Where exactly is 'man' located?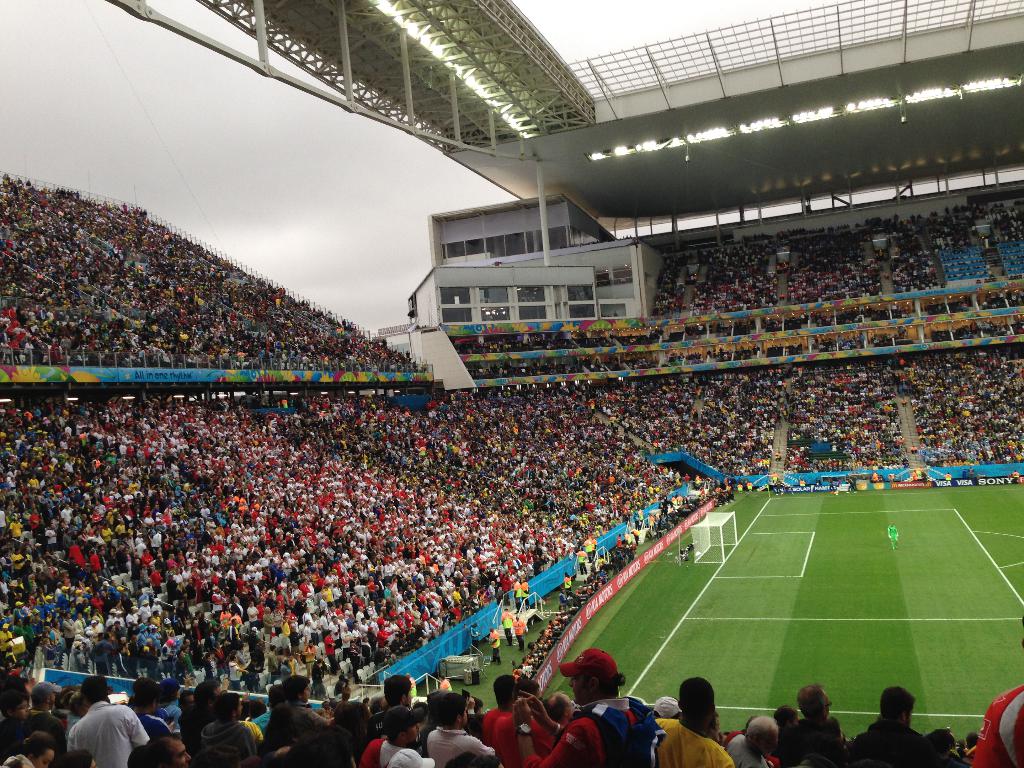
Its bounding box is Rect(650, 696, 684, 724).
